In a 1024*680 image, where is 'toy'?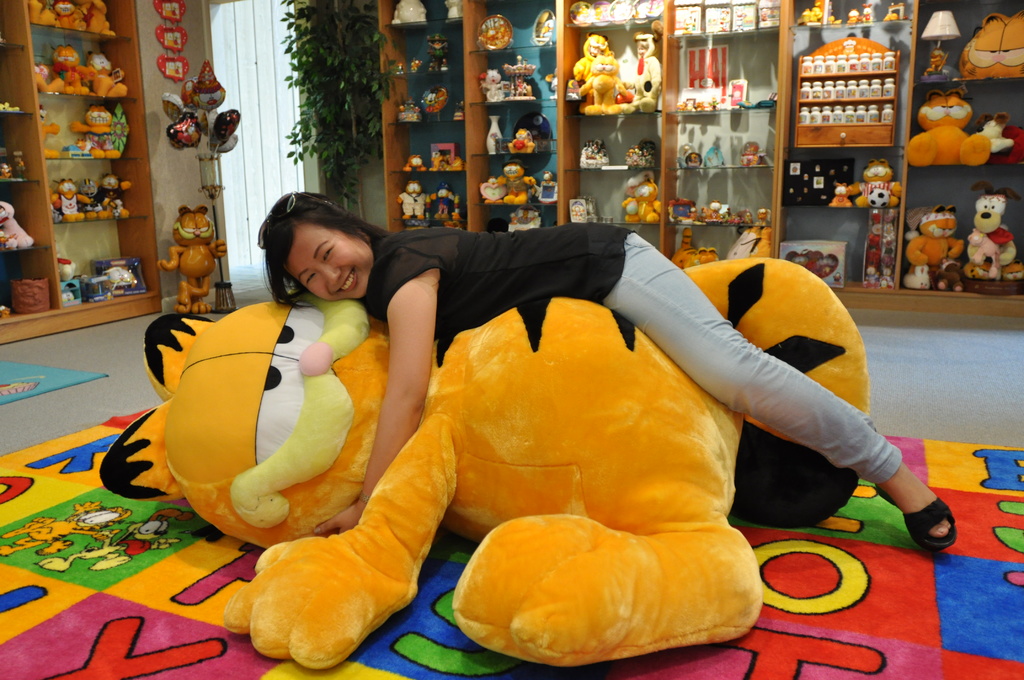
region(424, 33, 452, 72).
